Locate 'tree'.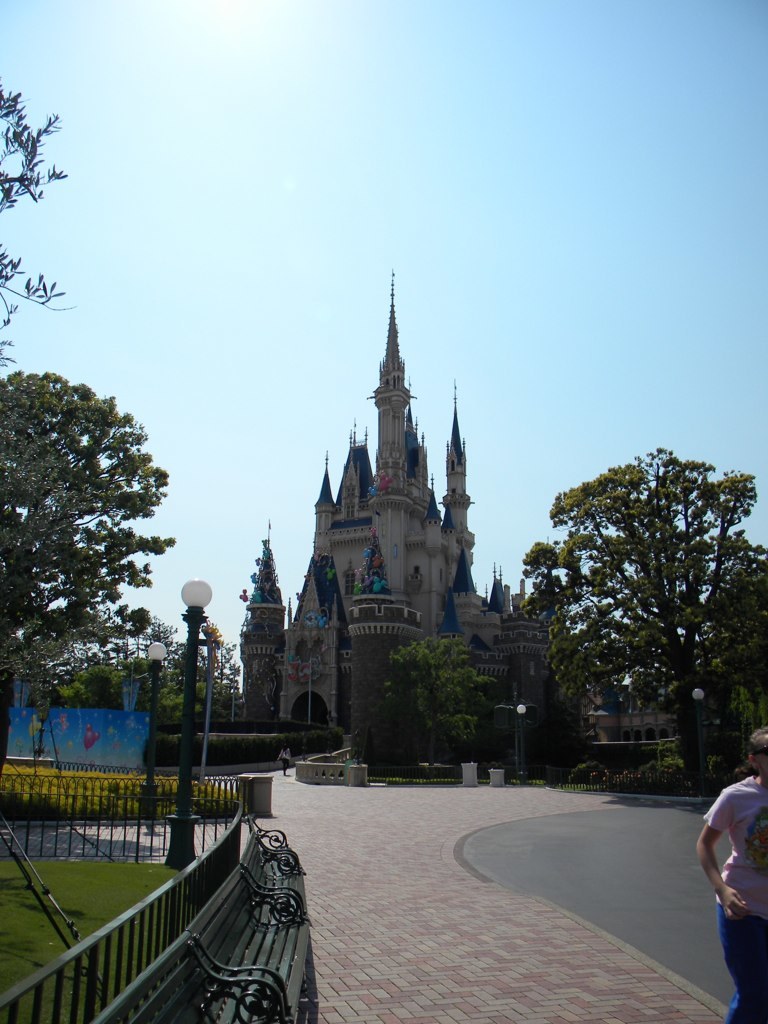
Bounding box: [0, 80, 85, 377].
